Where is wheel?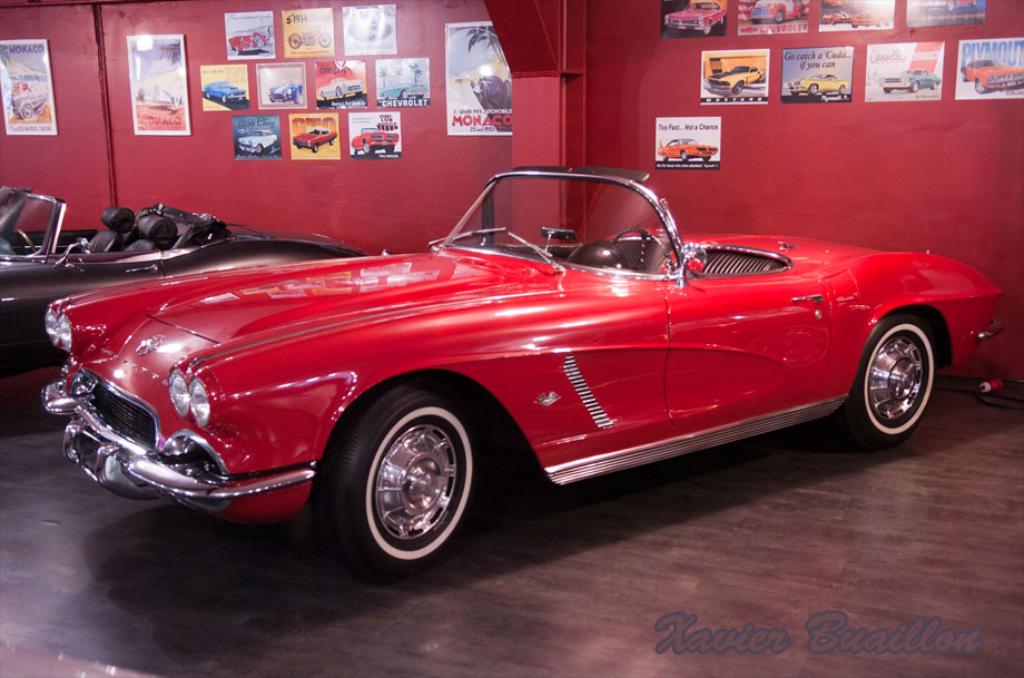
[left=257, top=144, right=265, bottom=153].
